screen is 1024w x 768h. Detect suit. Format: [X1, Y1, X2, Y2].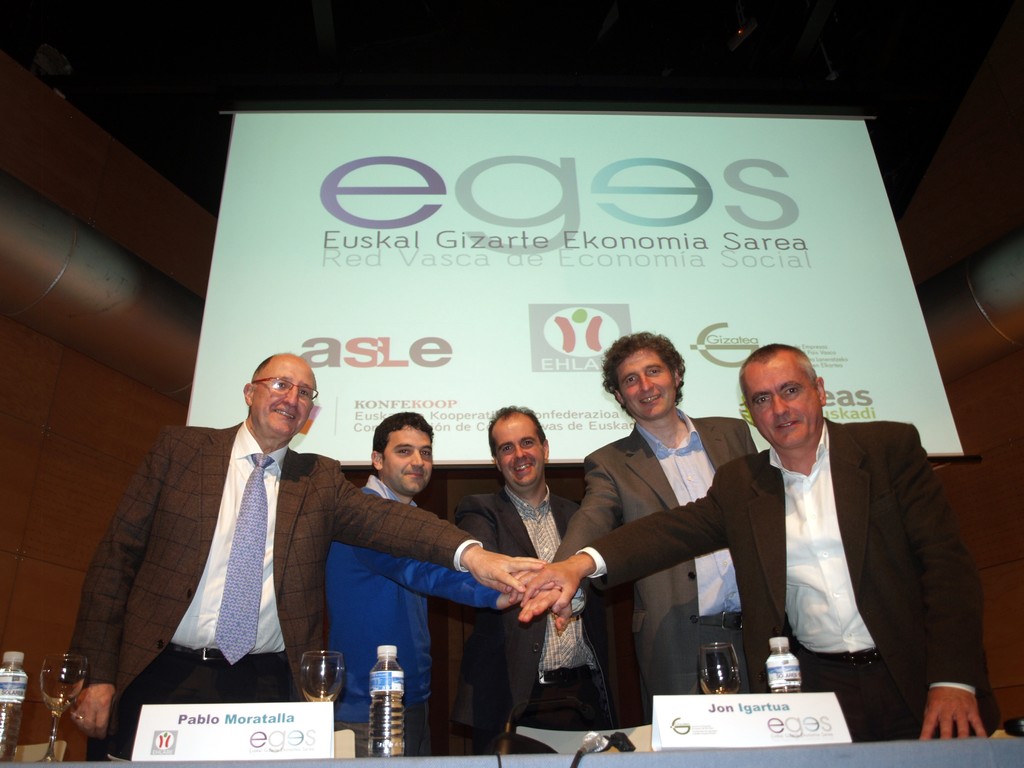
[461, 483, 619, 755].
